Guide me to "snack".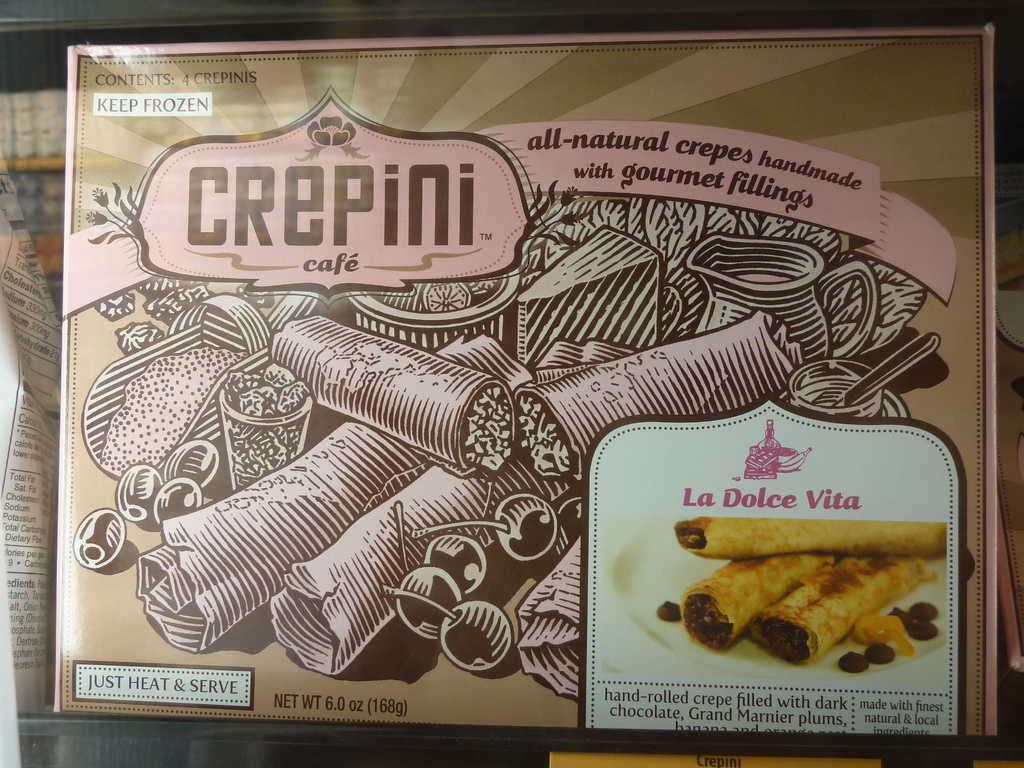
Guidance: x1=673 y1=518 x2=947 y2=559.
